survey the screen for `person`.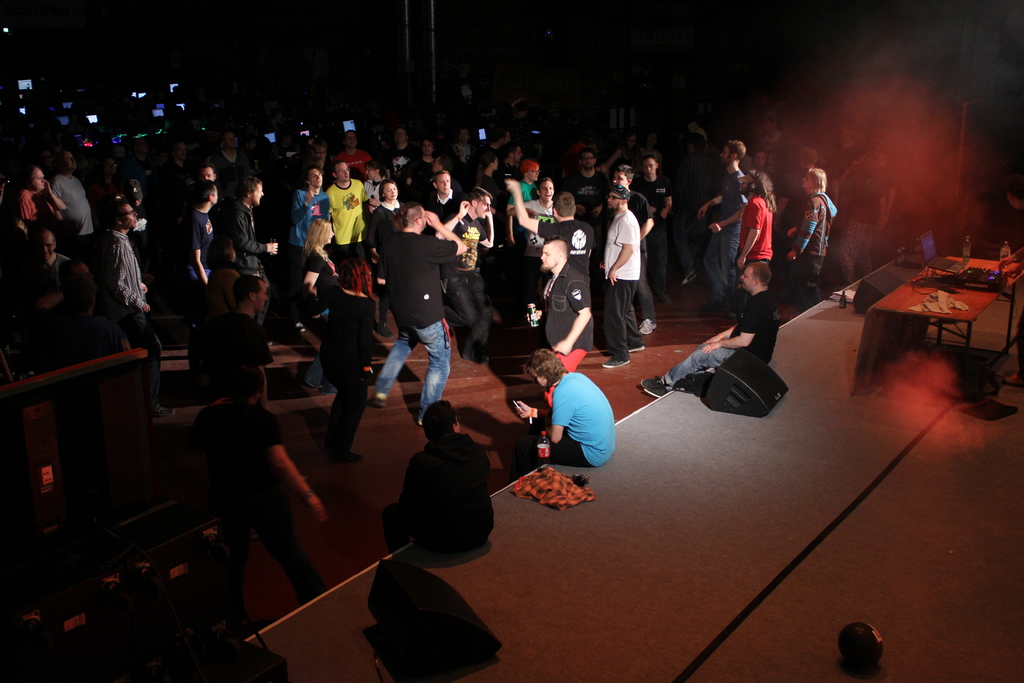
Survey found: 700:138:747:311.
